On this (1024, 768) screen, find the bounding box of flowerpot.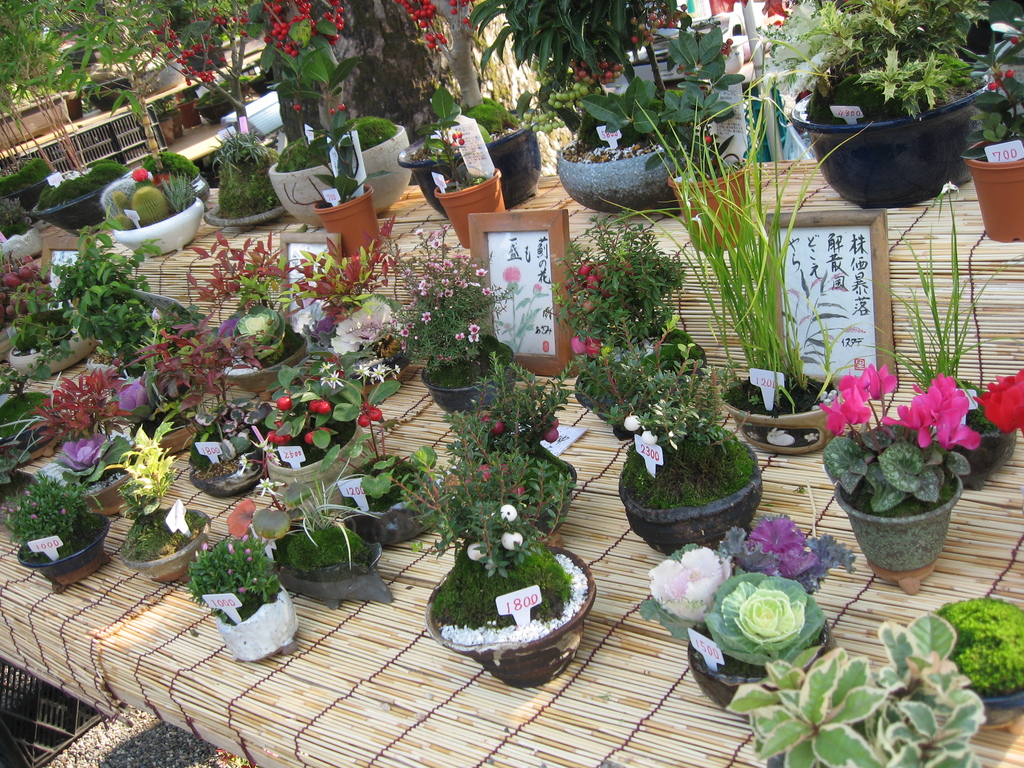
Bounding box: l=80, t=82, r=133, b=108.
